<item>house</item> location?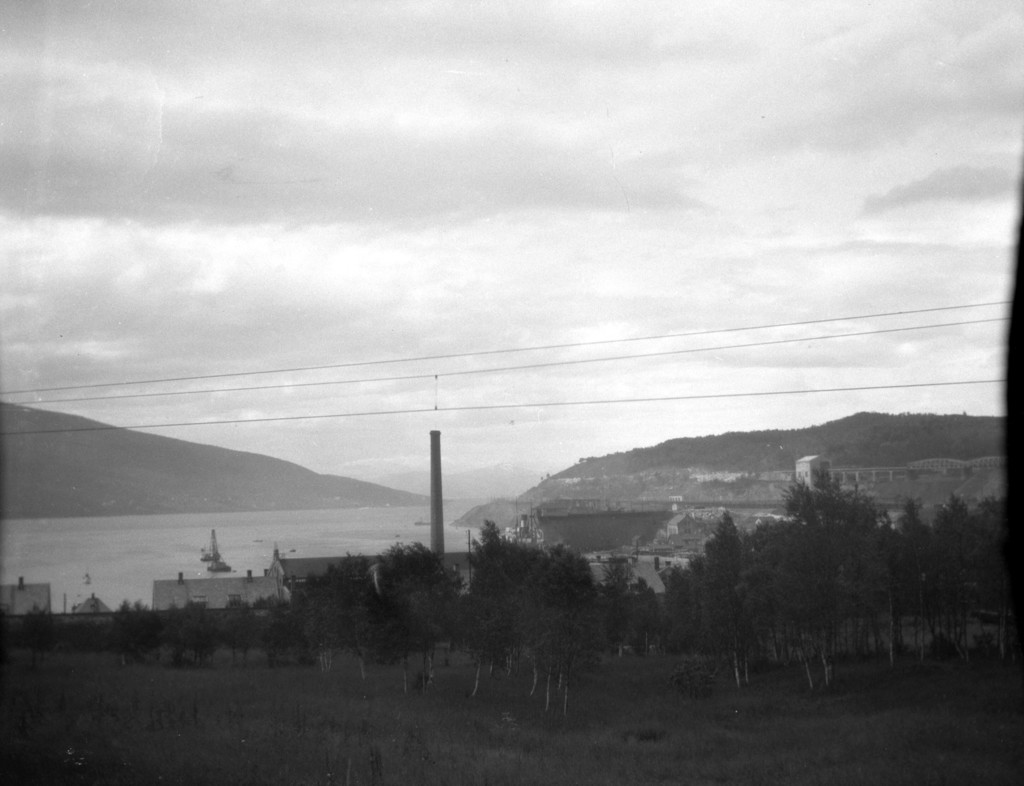
(77, 595, 111, 614)
